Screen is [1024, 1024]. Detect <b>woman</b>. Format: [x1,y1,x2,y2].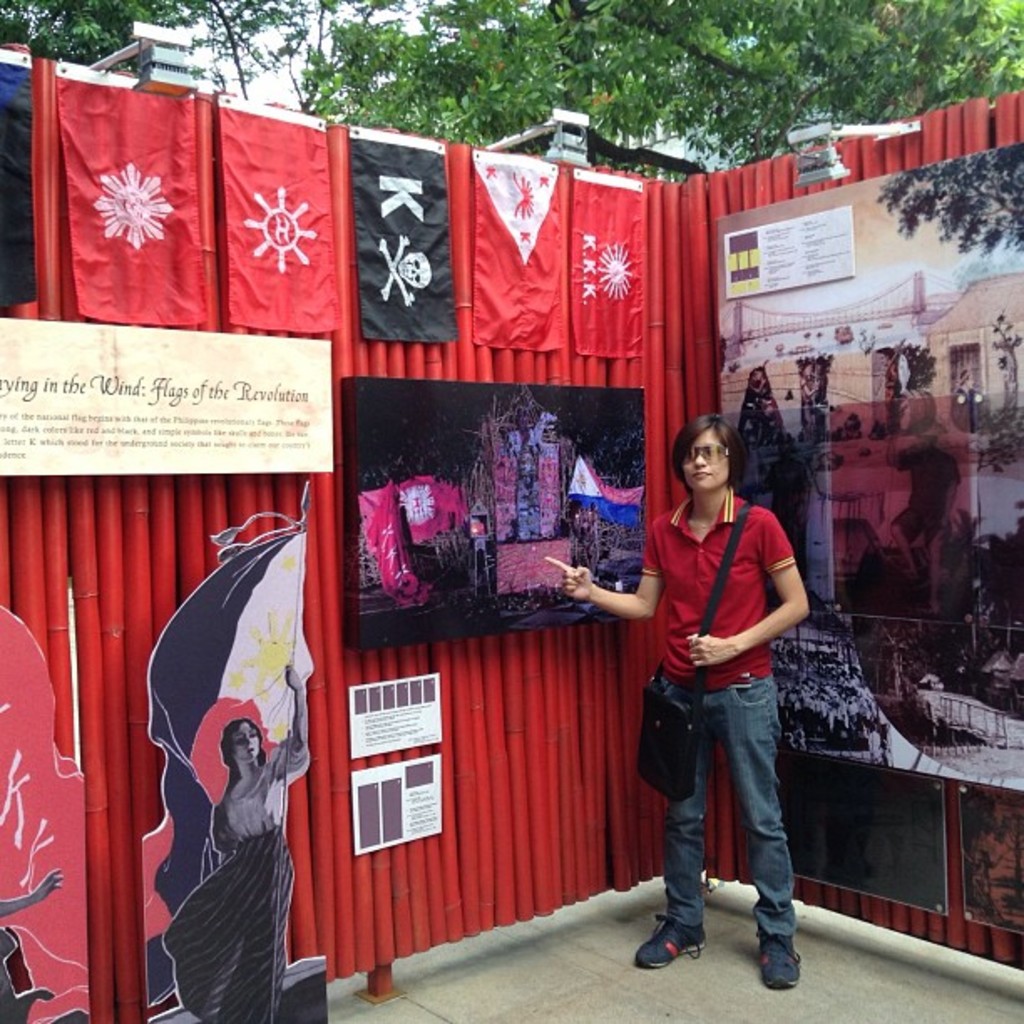
[161,664,311,1022].
